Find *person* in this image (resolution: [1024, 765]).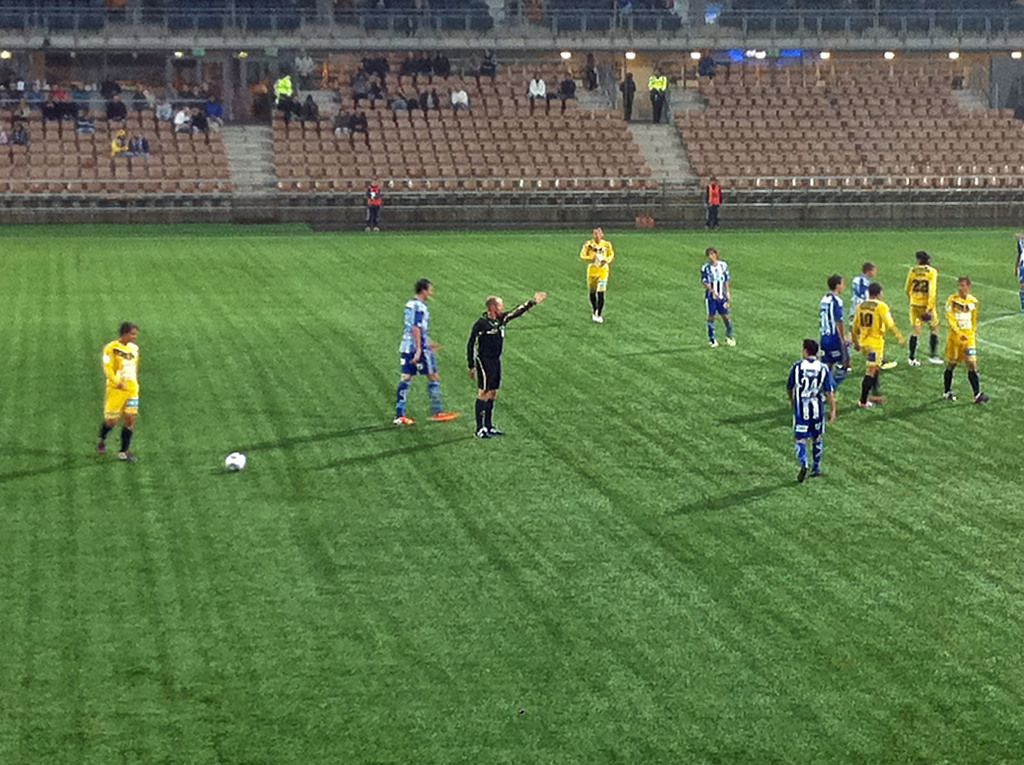
select_region(818, 273, 847, 382).
